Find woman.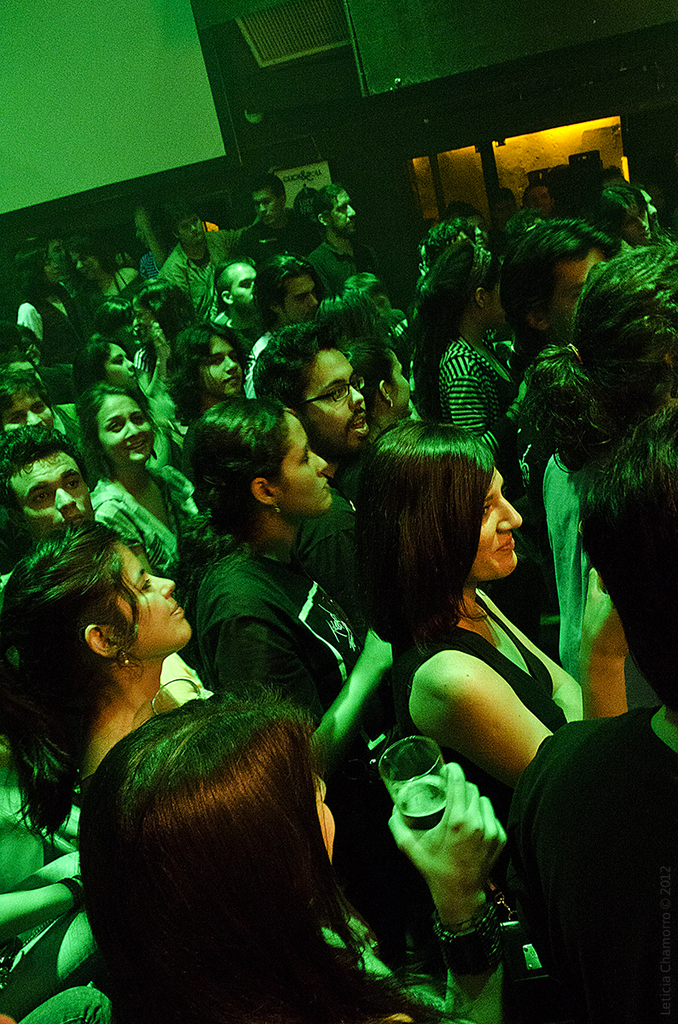
region(182, 399, 402, 787).
